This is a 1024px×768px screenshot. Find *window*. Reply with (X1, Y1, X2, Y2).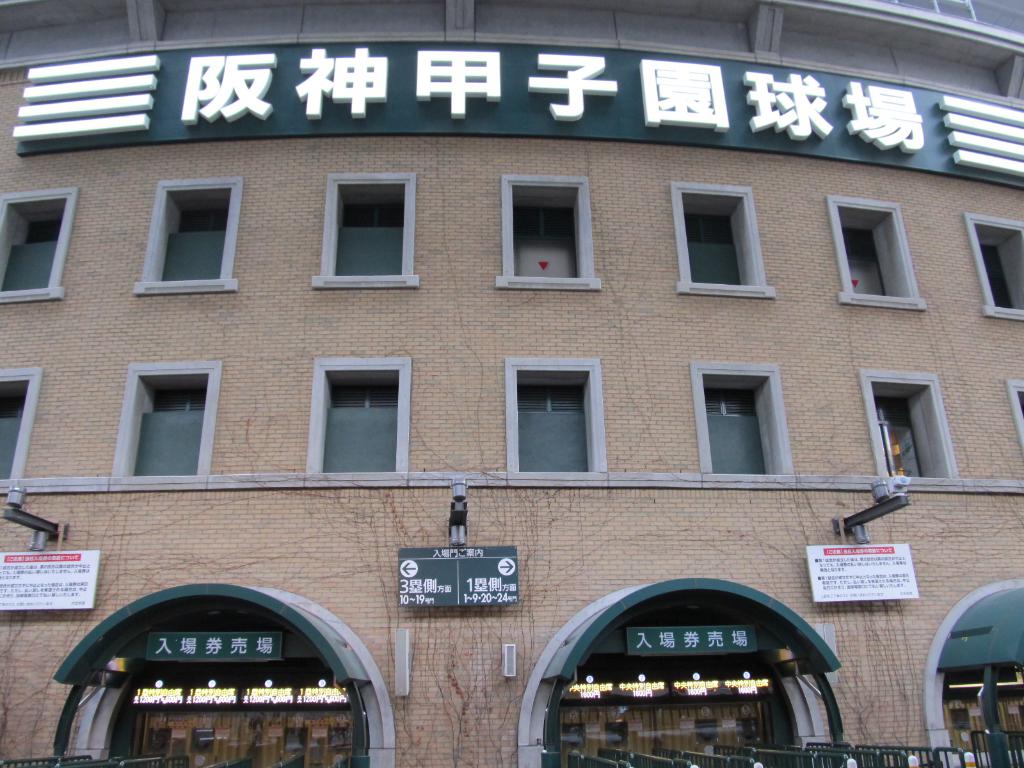
(970, 218, 1023, 314).
